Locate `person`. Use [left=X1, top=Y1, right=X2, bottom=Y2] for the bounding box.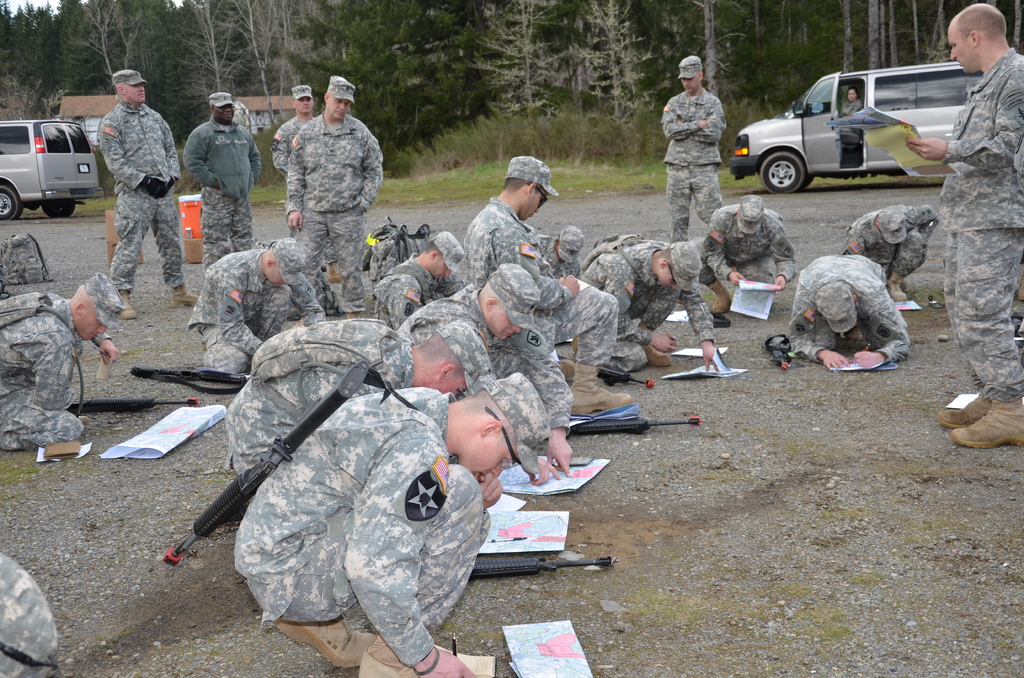
[left=368, top=231, right=457, bottom=323].
